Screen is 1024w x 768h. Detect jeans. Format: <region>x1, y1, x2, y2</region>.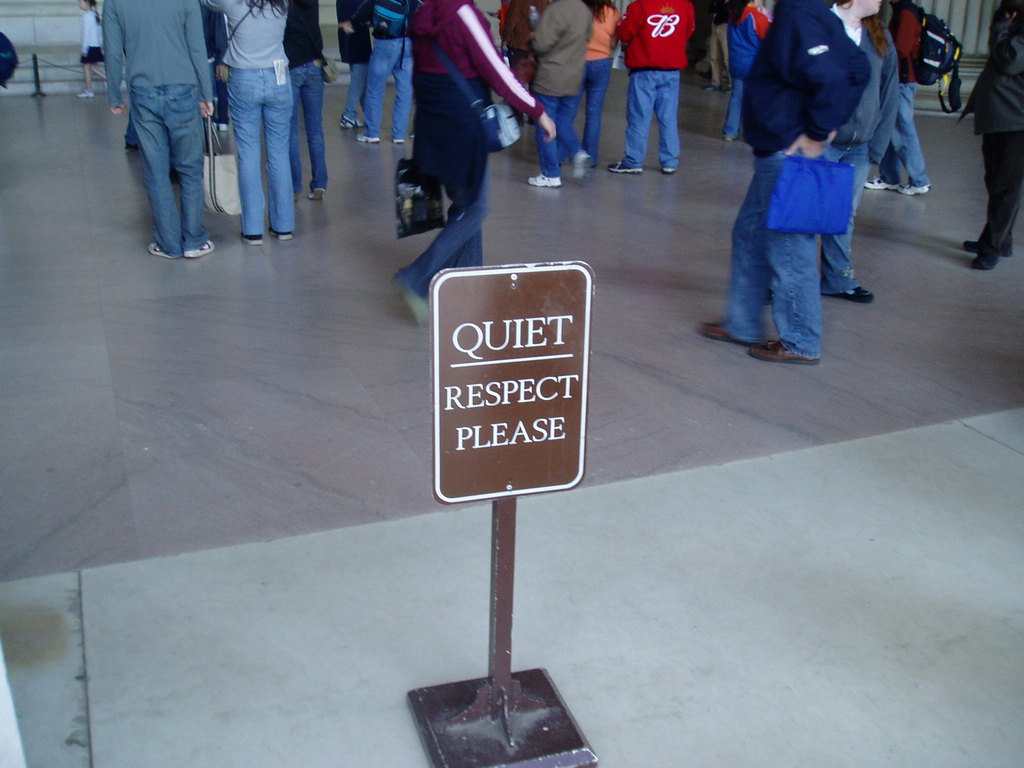
<region>981, 140, 1023, 260</region>.
